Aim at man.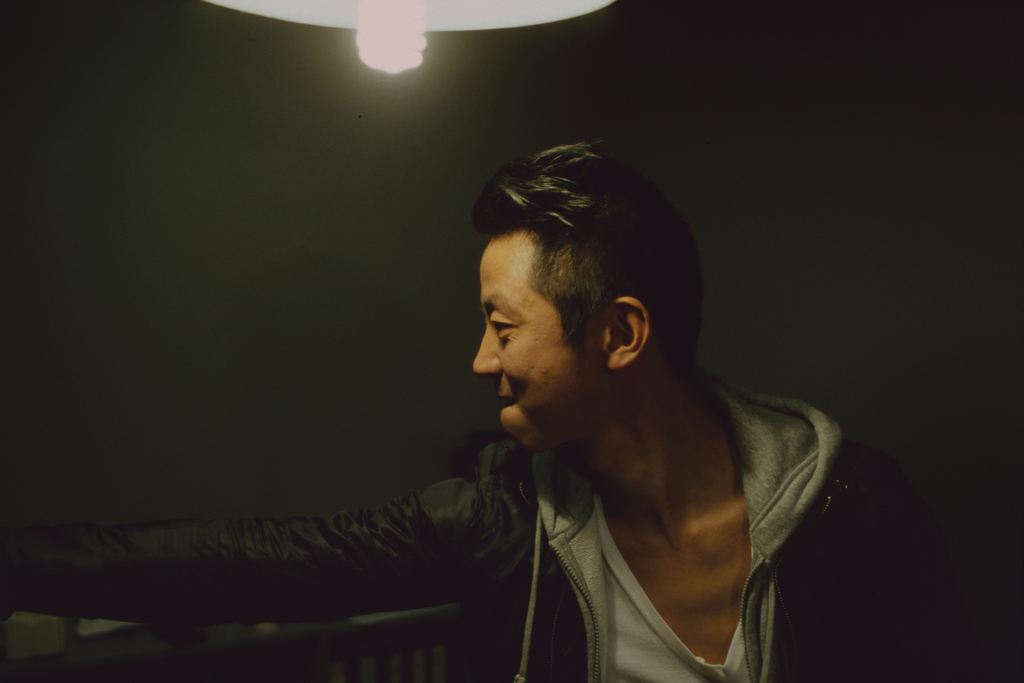
Aimed at 100/144/844/668.
